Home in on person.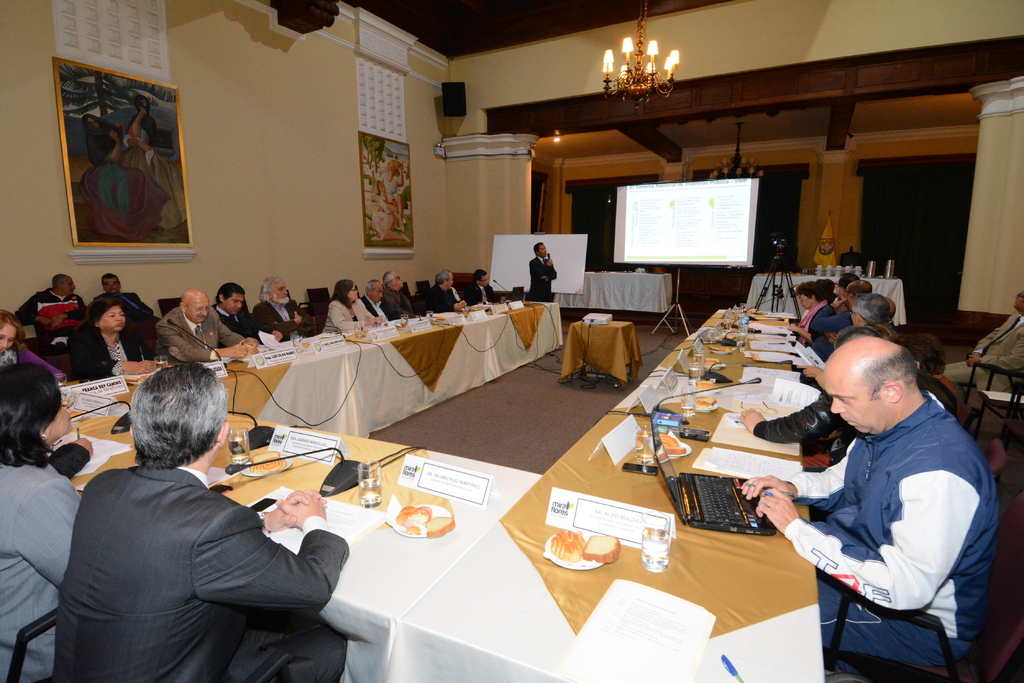
Homed in at 801:278:838:319.
